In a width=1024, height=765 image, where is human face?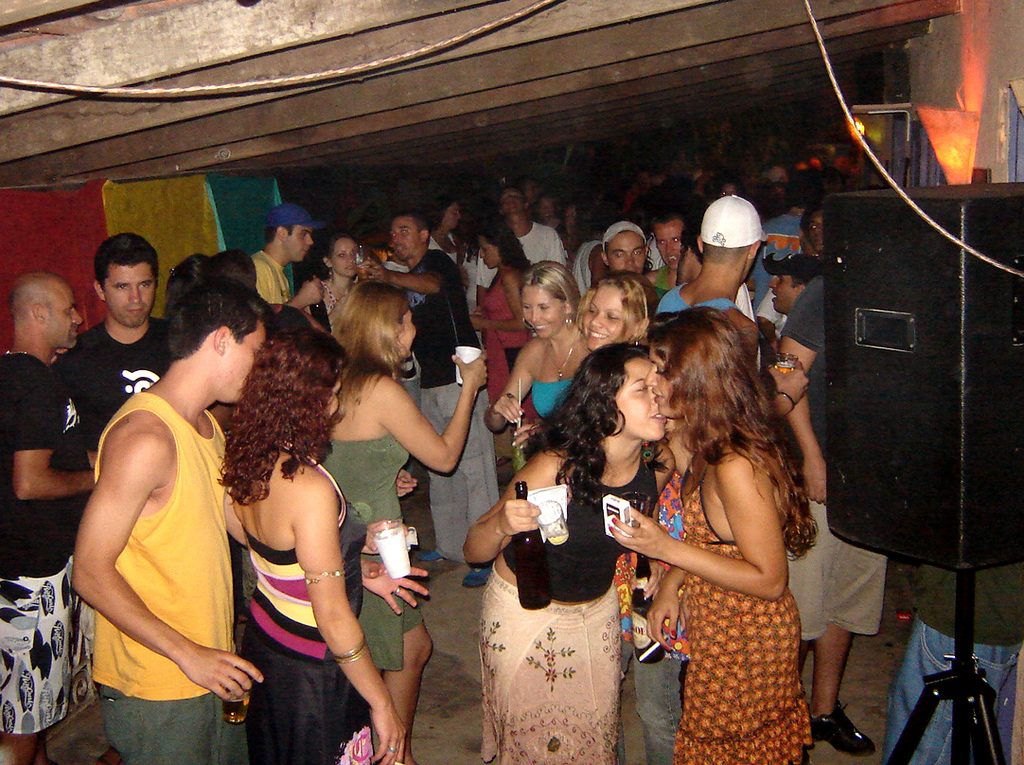
(503, 188, 526, 212).
